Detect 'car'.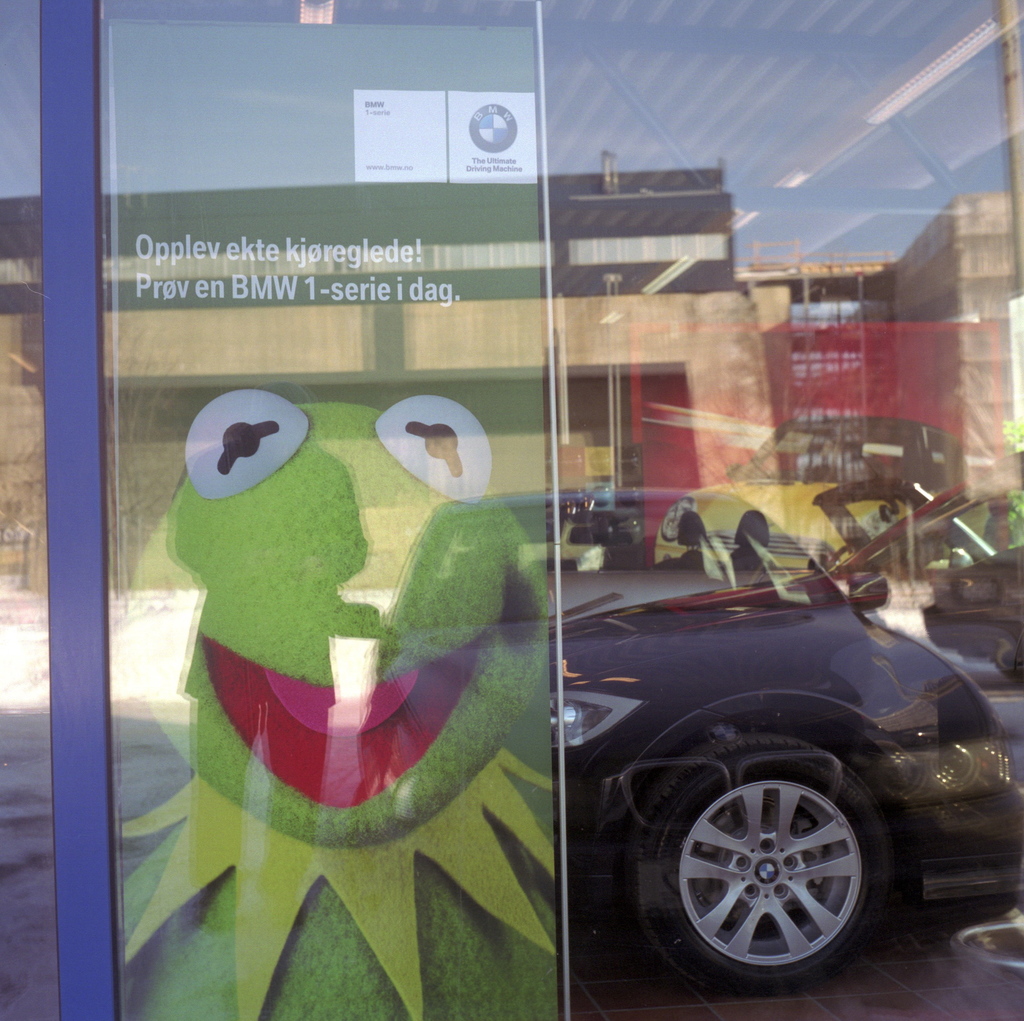
Detected at 317/478/1023/983.
